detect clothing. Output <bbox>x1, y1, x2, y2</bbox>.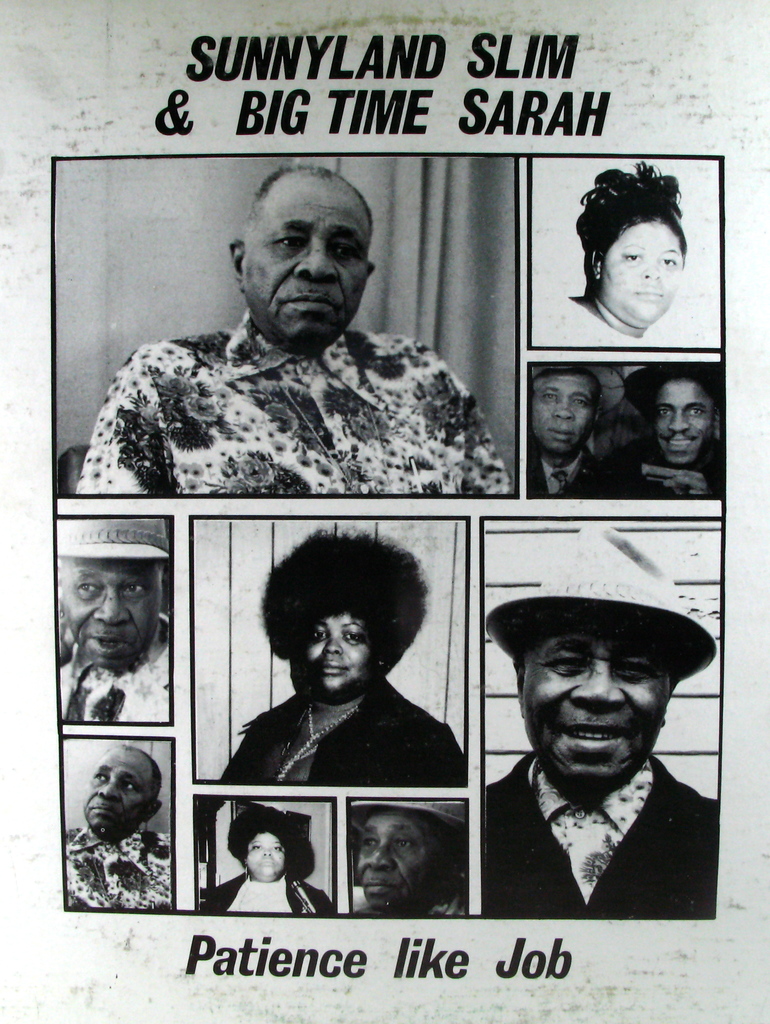
<bbox>197, 871, 339, 927</bbox>.
